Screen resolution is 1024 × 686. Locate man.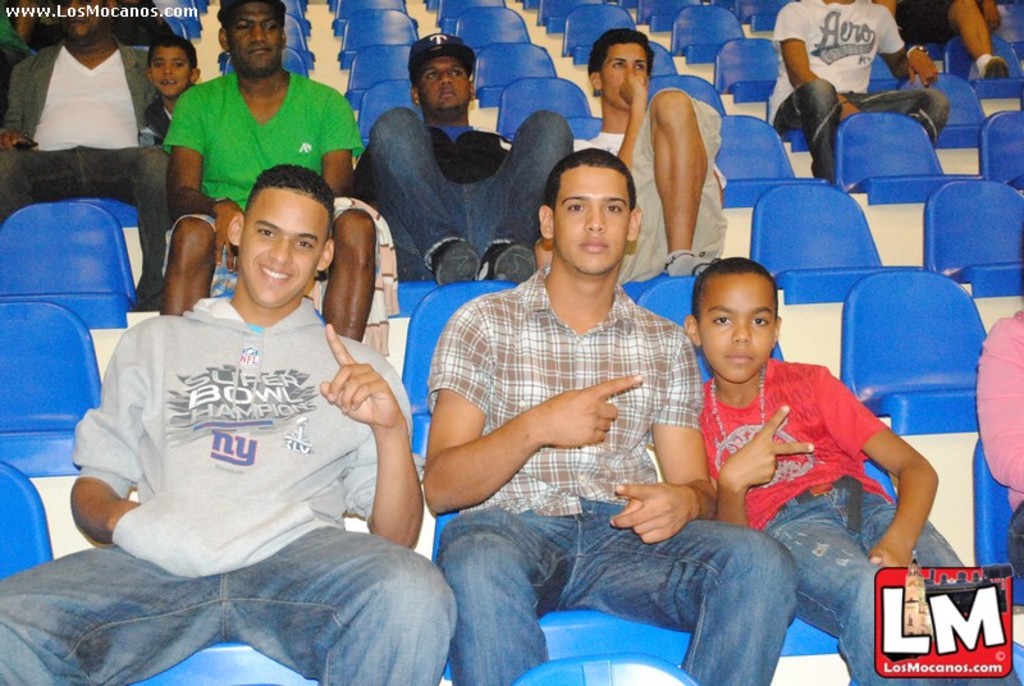
BBox(0, 0, 183, 316).
